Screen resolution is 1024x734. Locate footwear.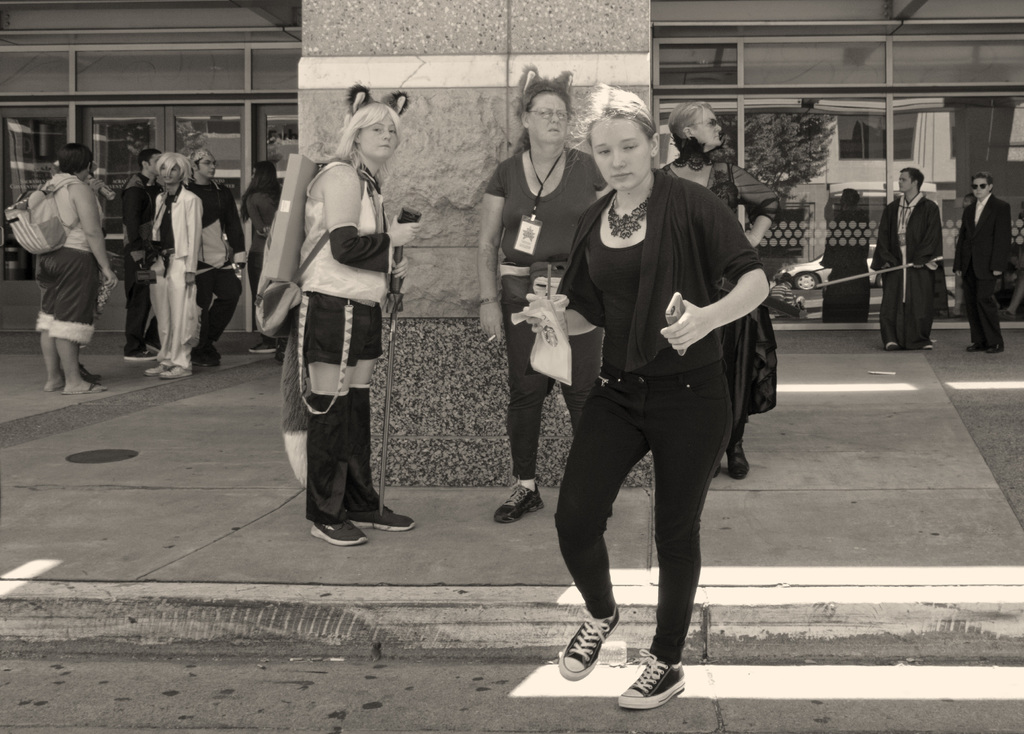
<region>141, 358, 181, 377</region>.
